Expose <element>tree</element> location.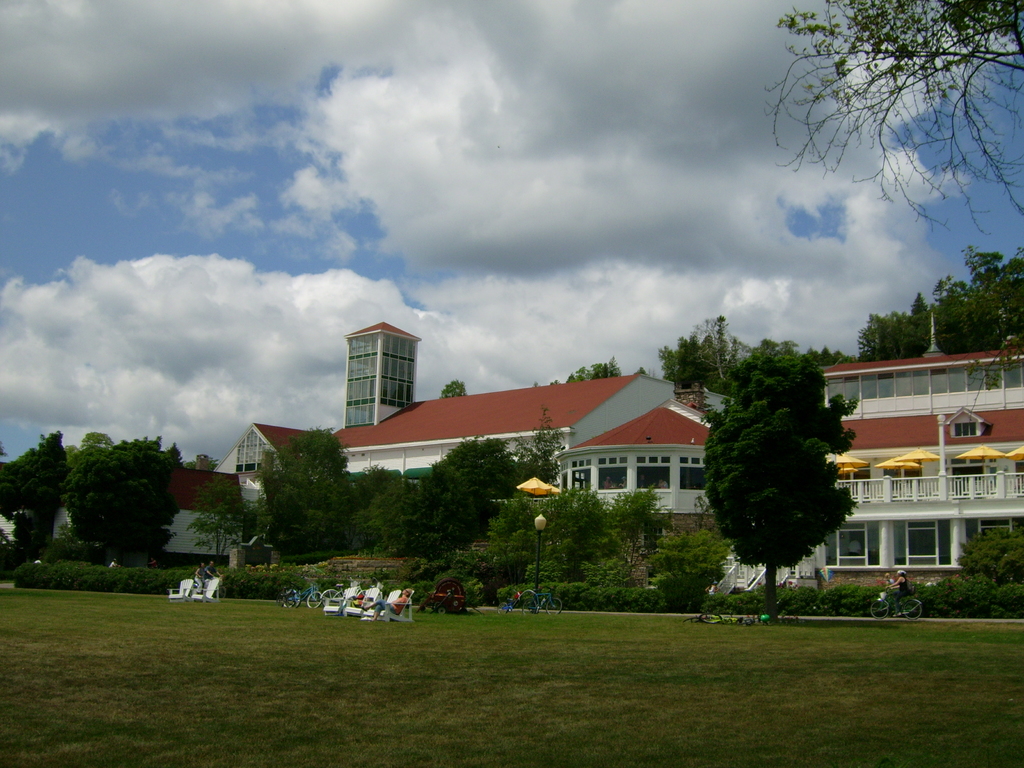
Exposed at select_region(566, 362, 628, 384).
